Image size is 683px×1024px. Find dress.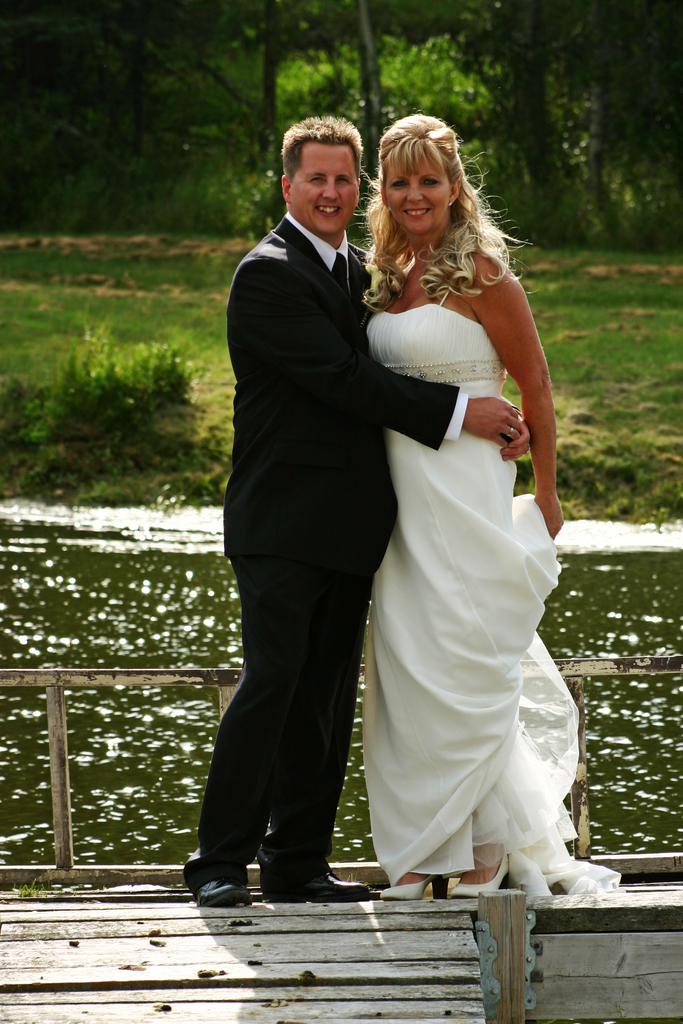
<box>365,291,620,896</box>.
